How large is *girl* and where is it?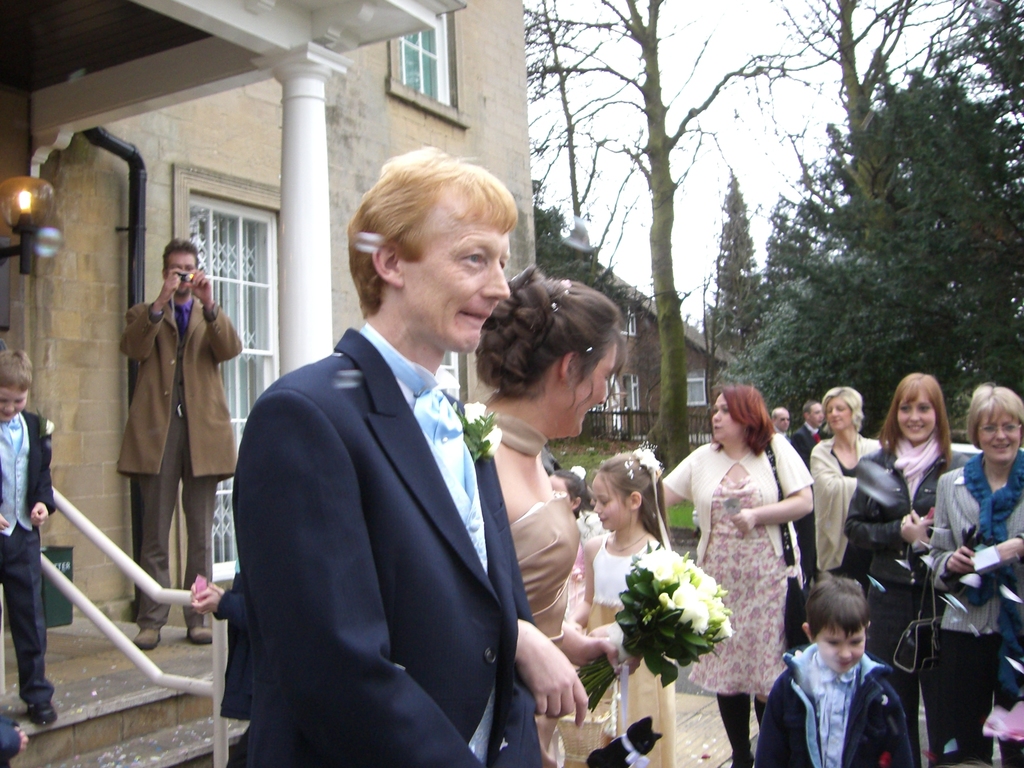
Bounding box: [left=547, top=463, right=593, bottom=618].
